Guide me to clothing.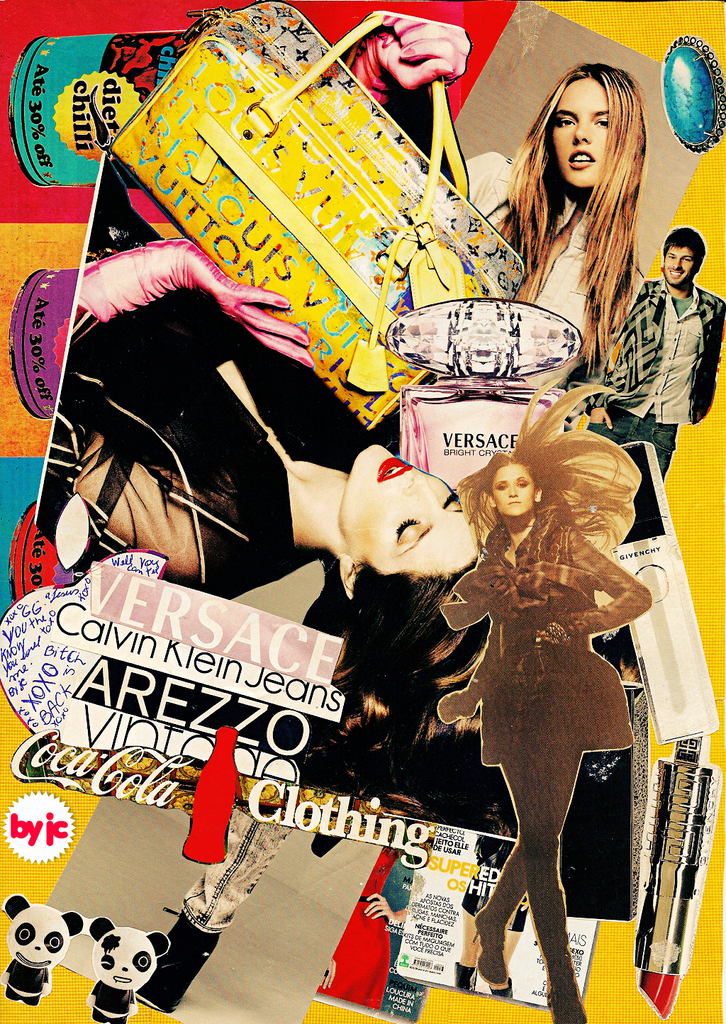
Guidance: box(429, 447, 659, 948).
